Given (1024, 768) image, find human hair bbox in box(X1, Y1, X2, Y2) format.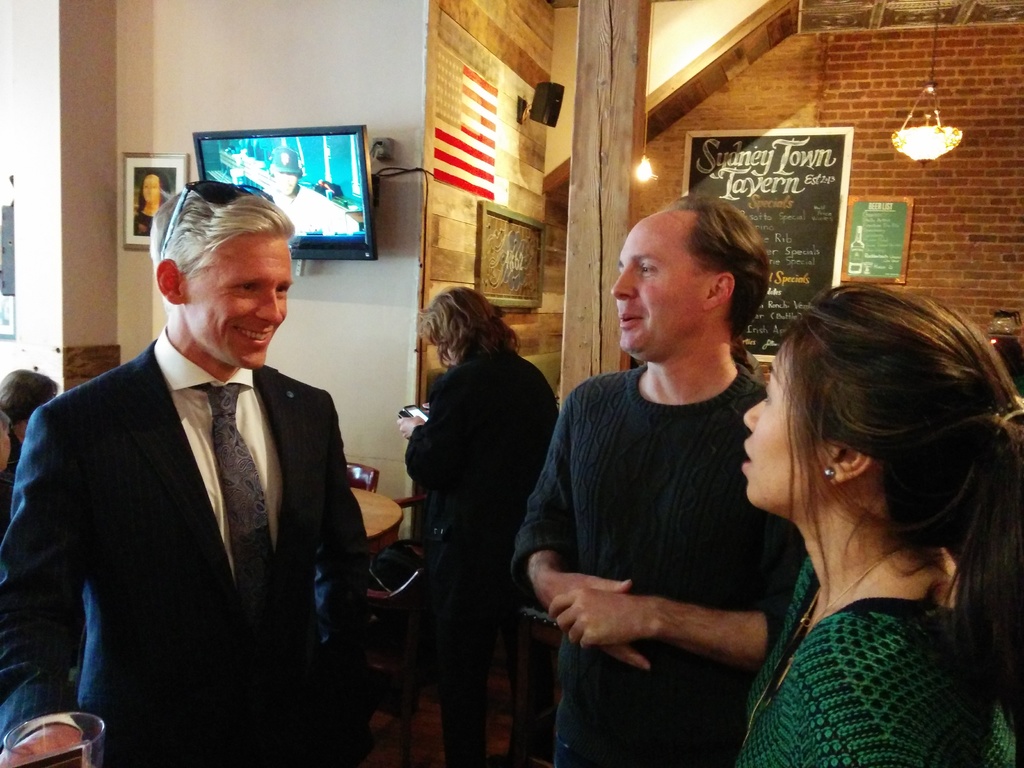
box(147, 190, 298, 275).
